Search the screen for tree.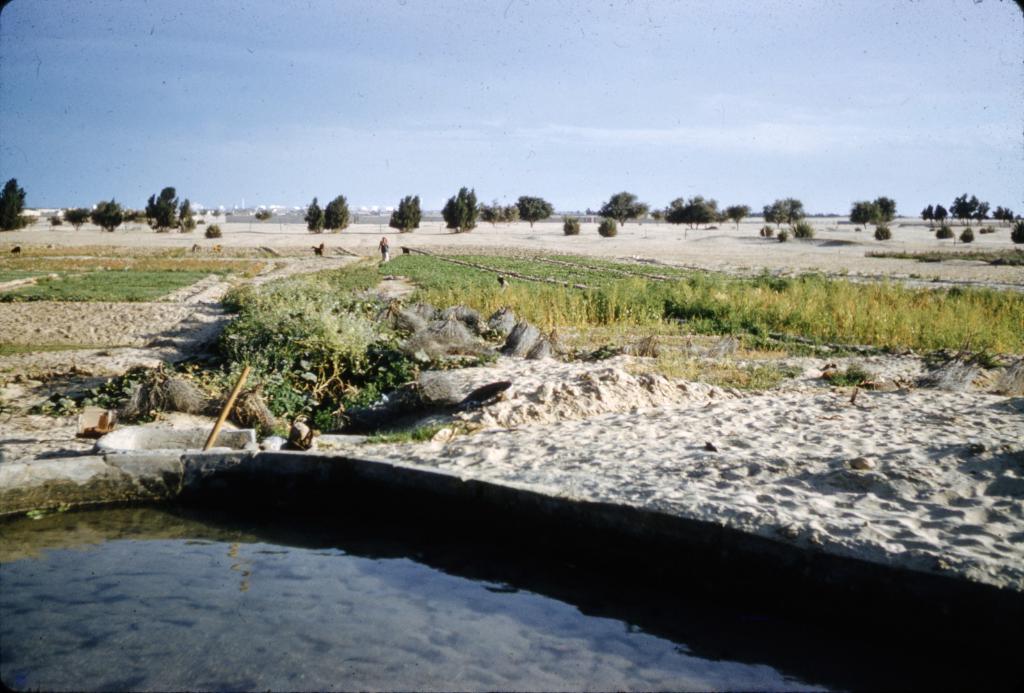
Found at {"x1": 958, "y1": 223, "x2": 975, "y2": 244}.
